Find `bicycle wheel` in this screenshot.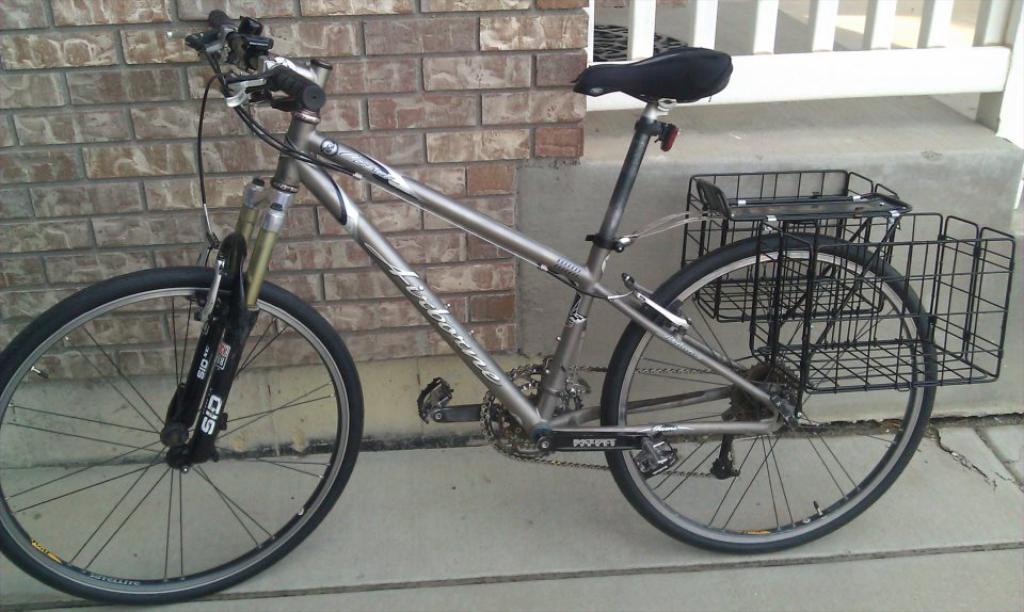
The bounding box for `bicycle wheel` is [left=598, top=230, right=947, bottom=555].
